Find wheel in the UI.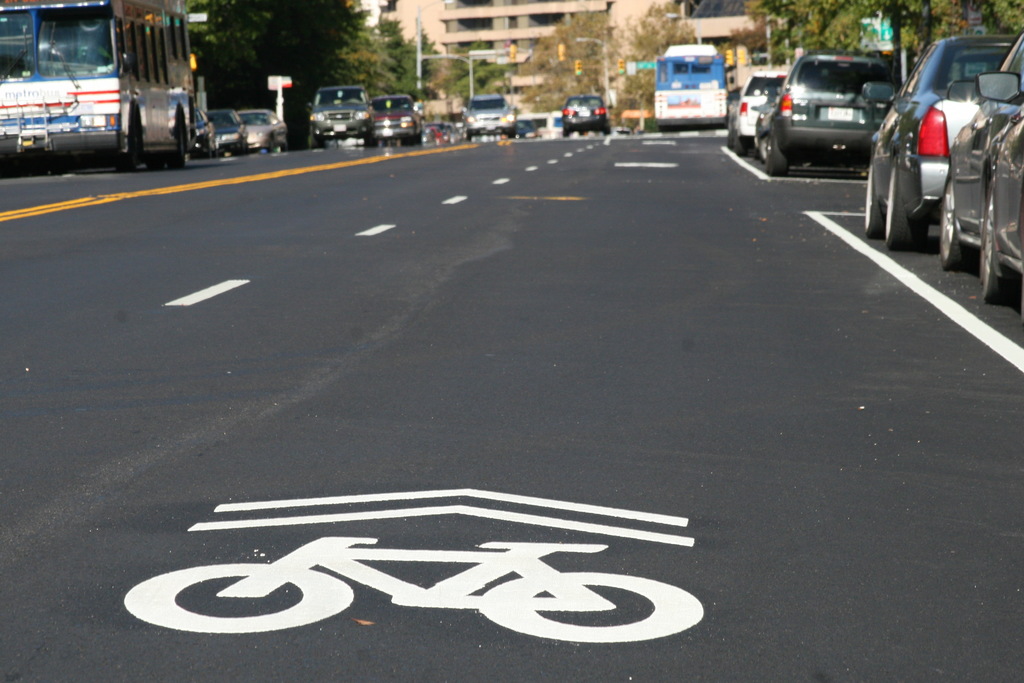
UI element at box(167, 116, 186, 165).
